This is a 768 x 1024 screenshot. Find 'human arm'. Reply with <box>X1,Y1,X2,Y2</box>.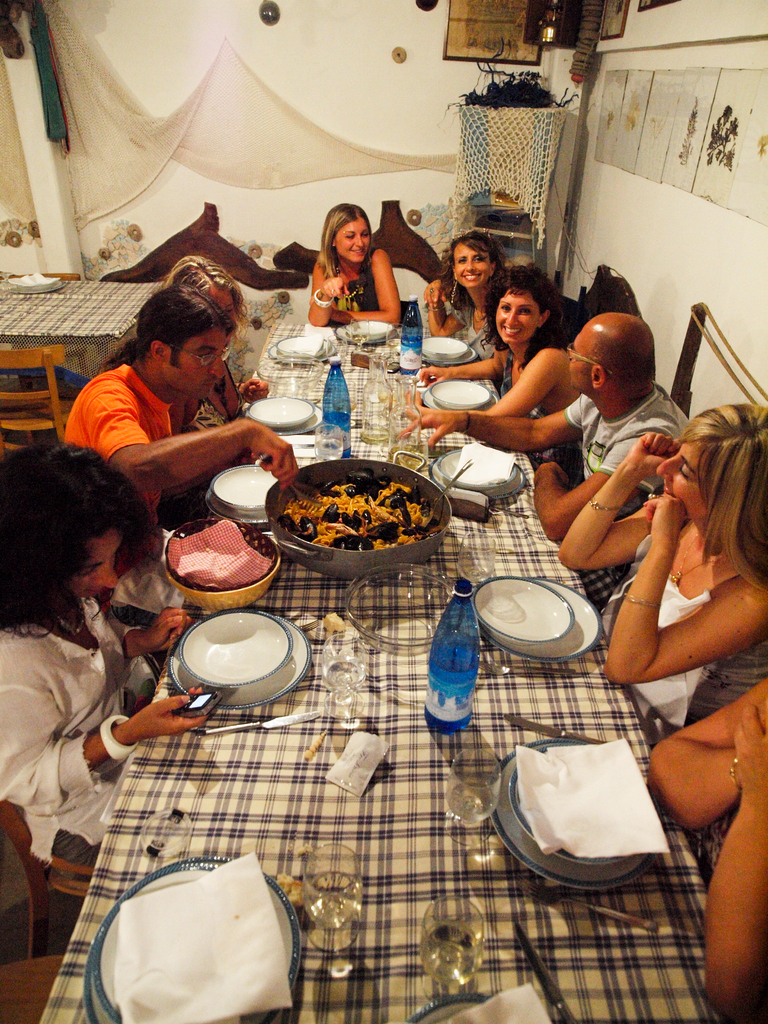
<box>641,678,767,827</box>.
